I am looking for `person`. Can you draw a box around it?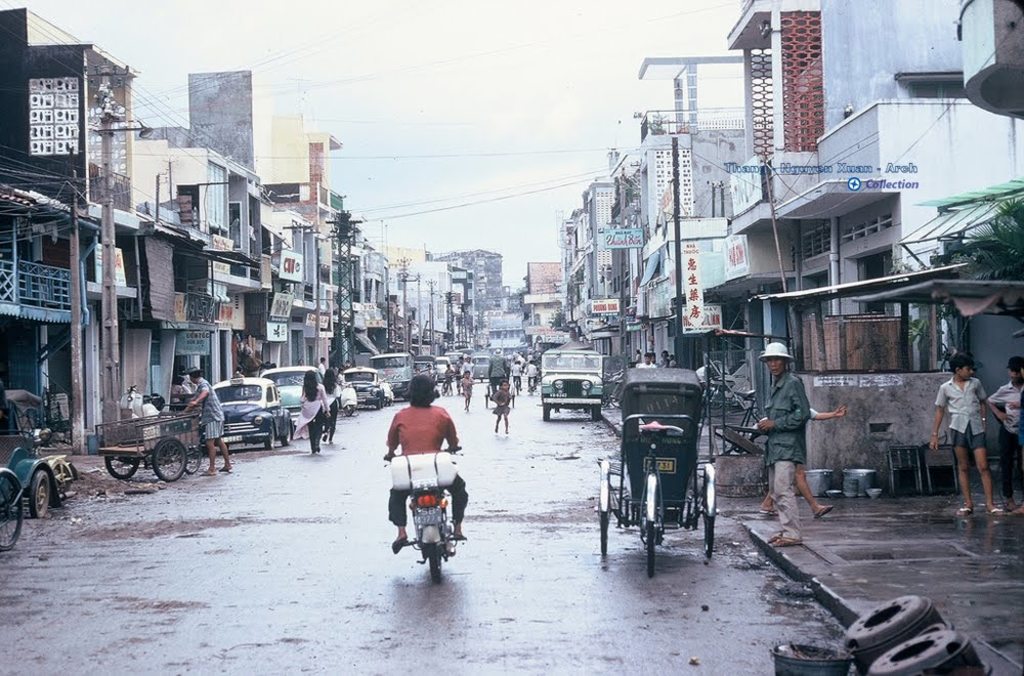
Sure, the bounding box is locate(989, 352, 1023, 507).
